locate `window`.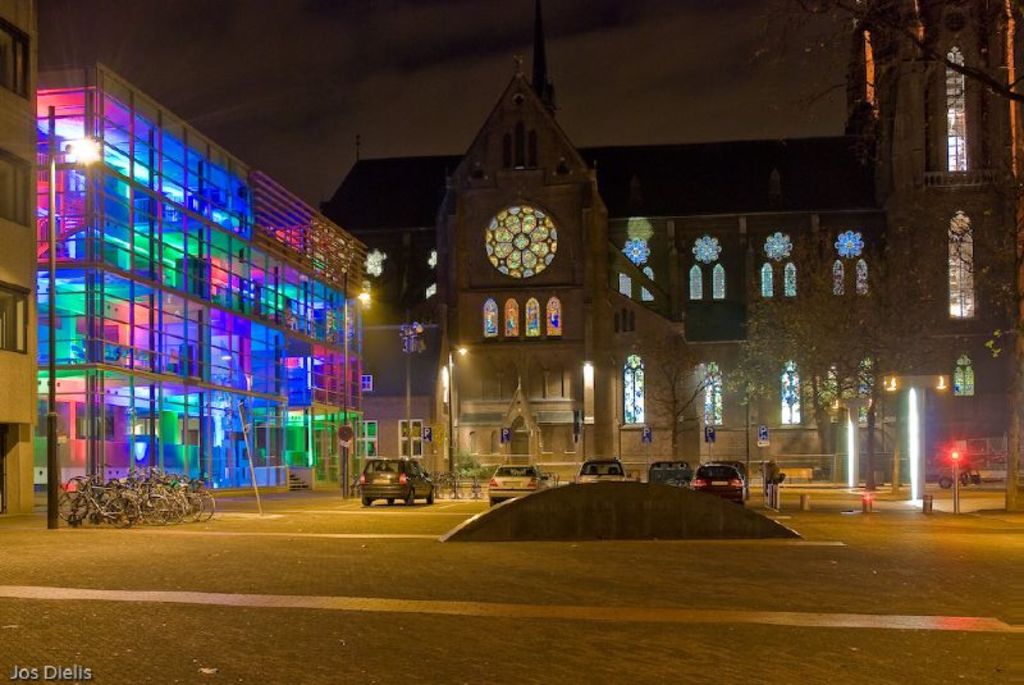
Bounding box: [0, 150, 31, 227].
